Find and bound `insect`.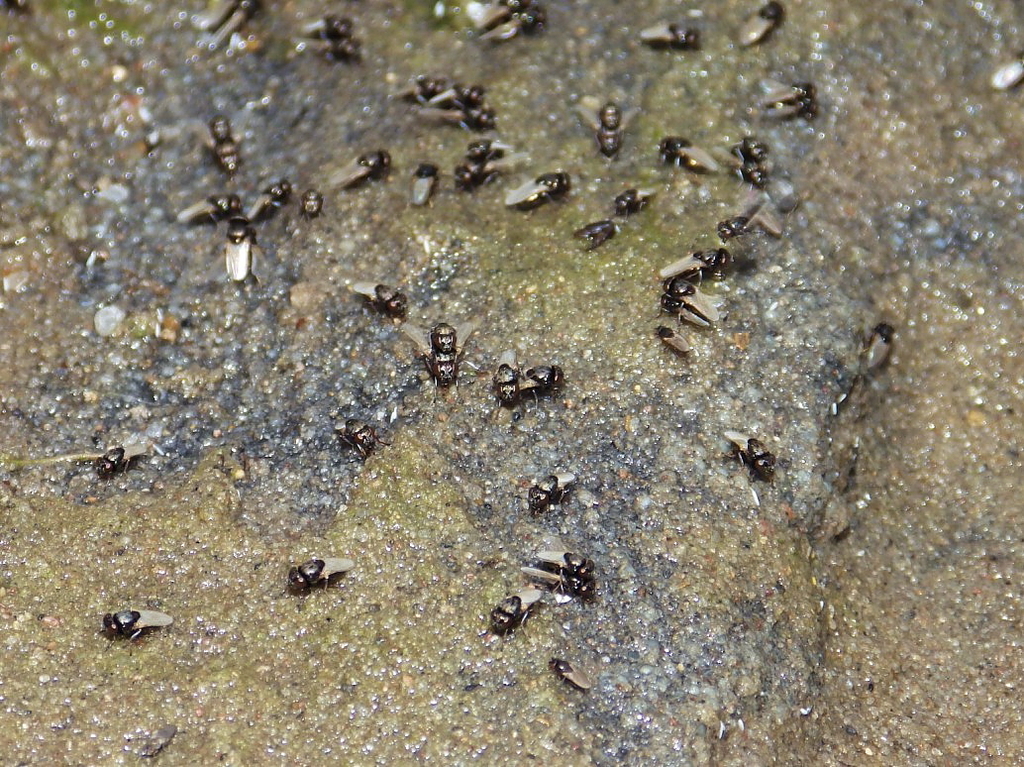
Bound: left=766, top=78, right=818, bottom=119.
